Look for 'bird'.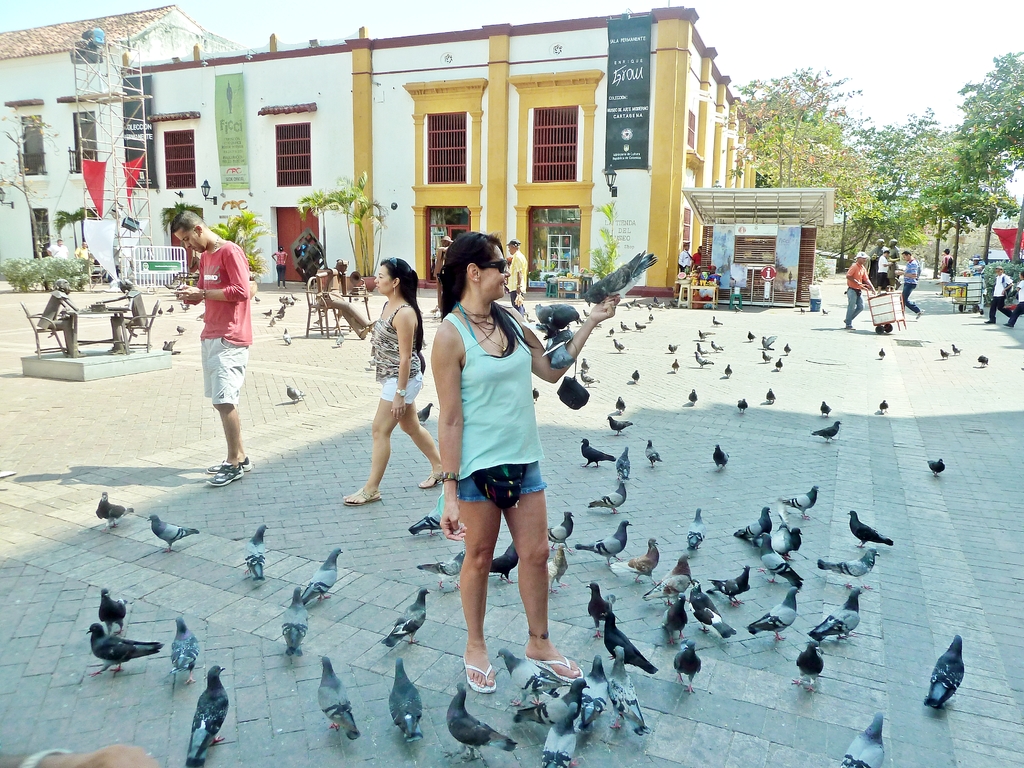
Found: (810, 420, 842, 445).
